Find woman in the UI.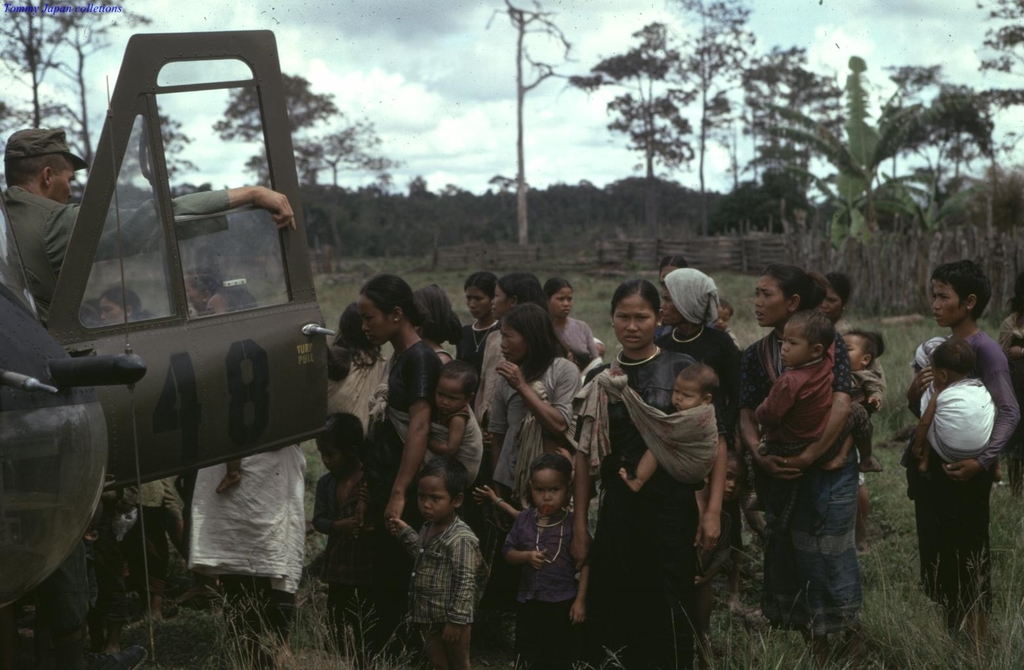
UI element at (547, 277, 601, 378).
